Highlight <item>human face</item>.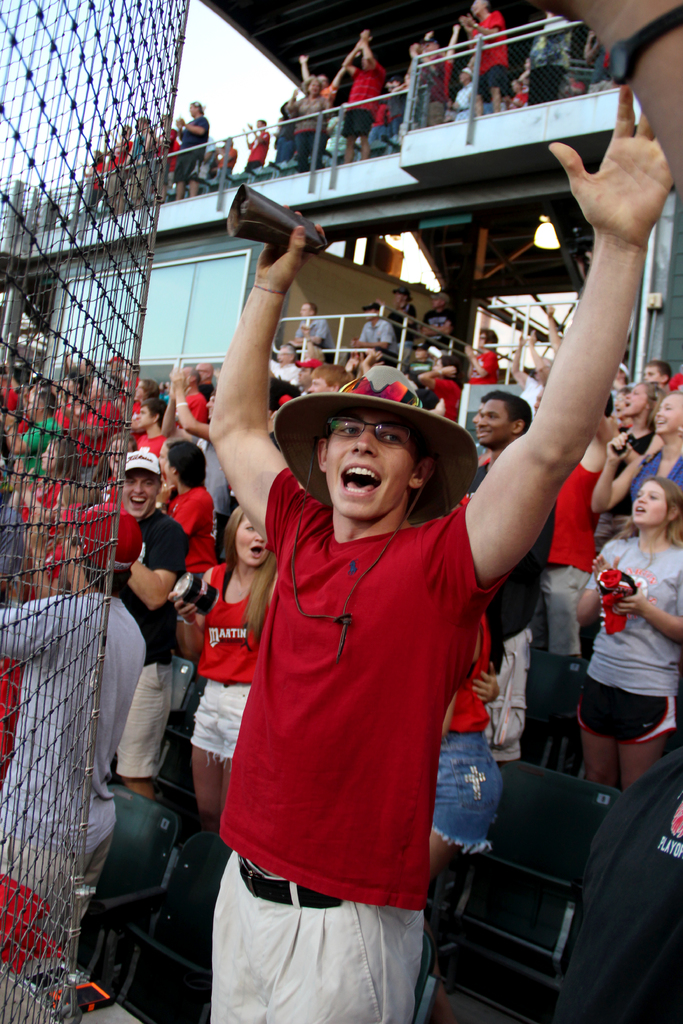
Highlighted region: (left=303, top=370, right=334, bottom=396).
